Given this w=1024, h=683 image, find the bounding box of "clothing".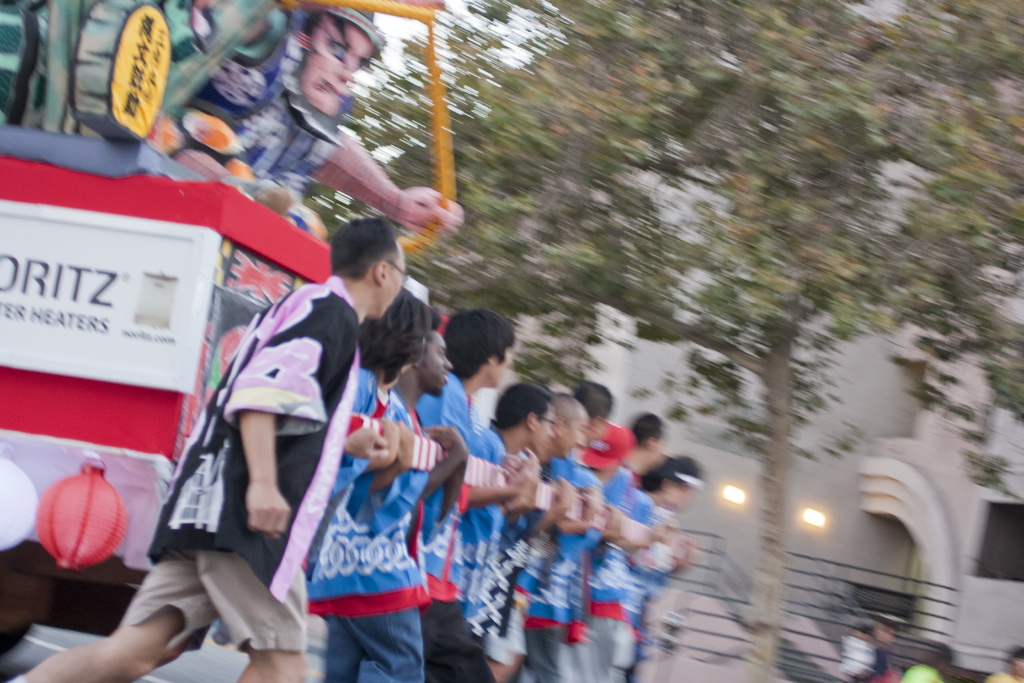
select_region(842, 625, 898, 682).
